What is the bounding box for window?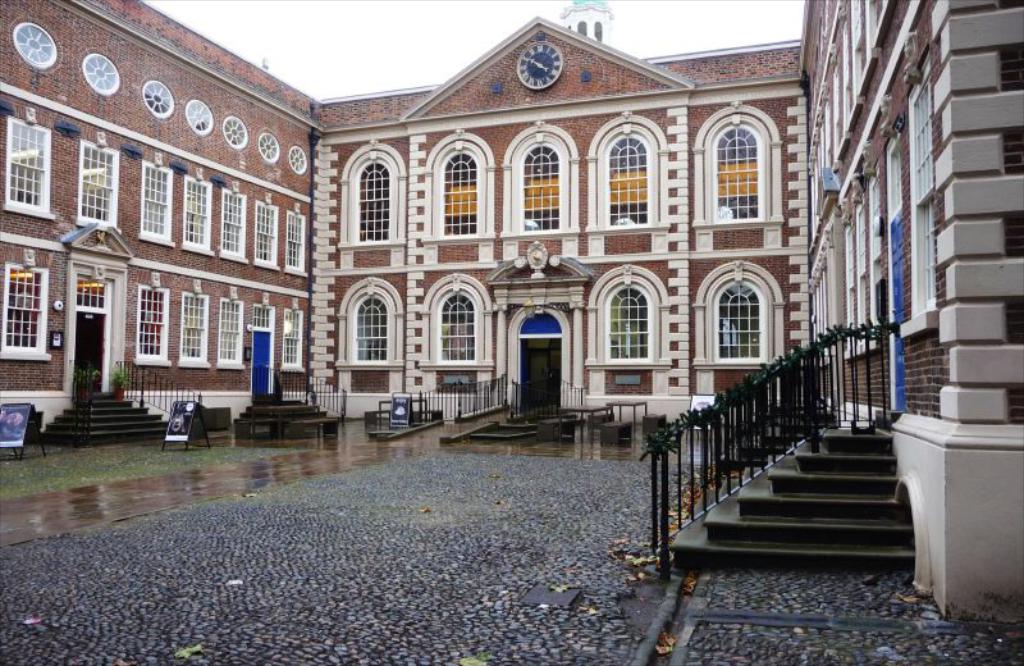
bbox=(143, 156, 178, 245).
